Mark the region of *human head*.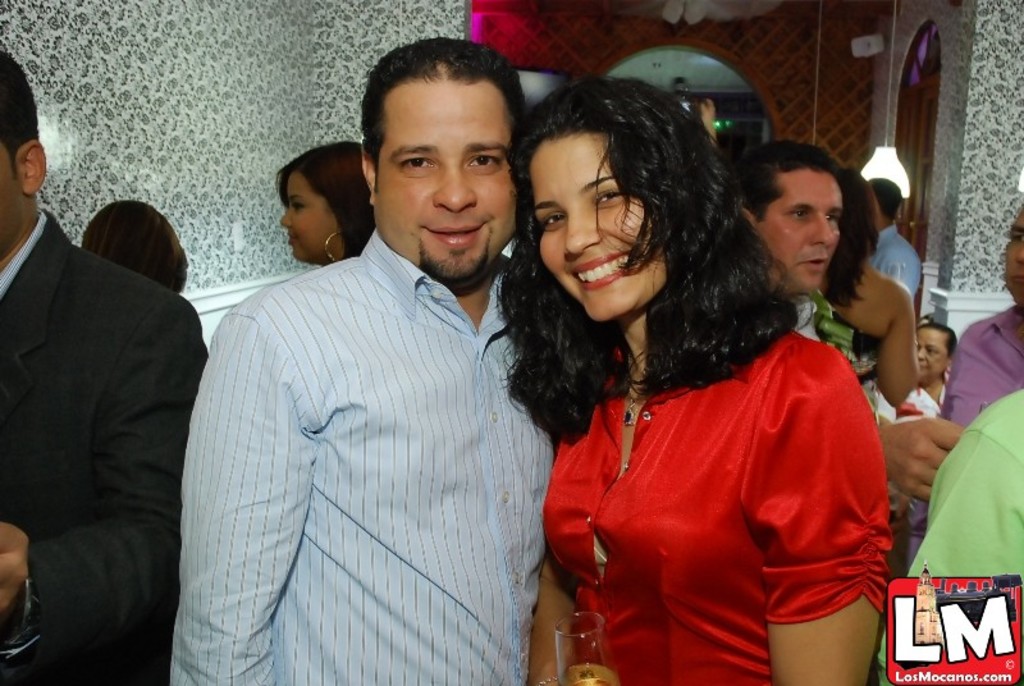
Region: left=723, top=143, right=845, bottom=288.
